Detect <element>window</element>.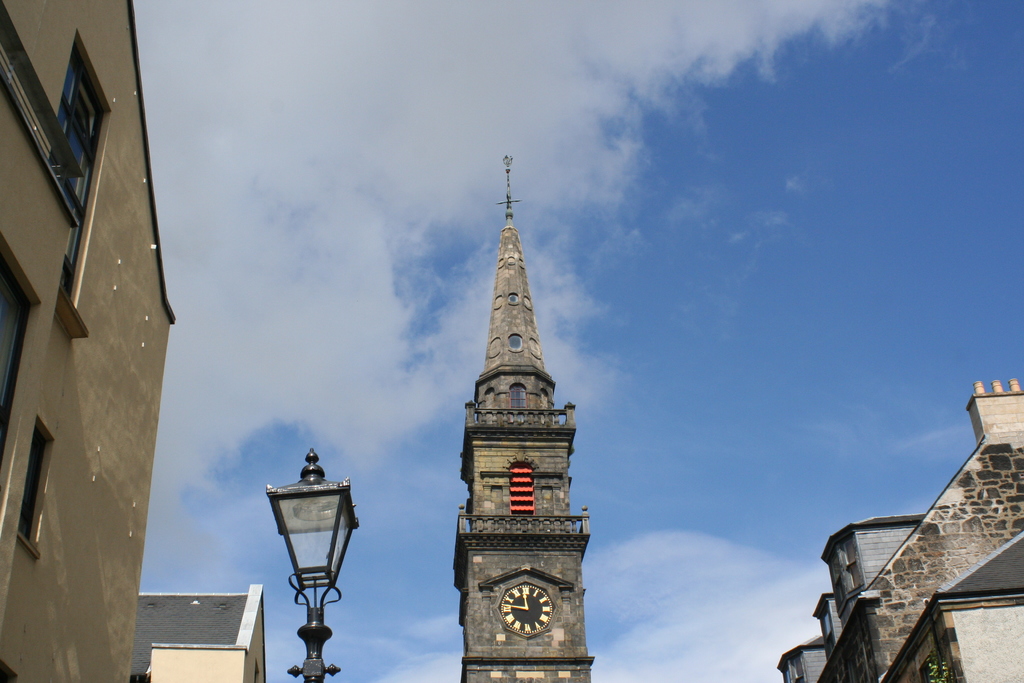
Detected at bbox(0, 661, 17, 682).
